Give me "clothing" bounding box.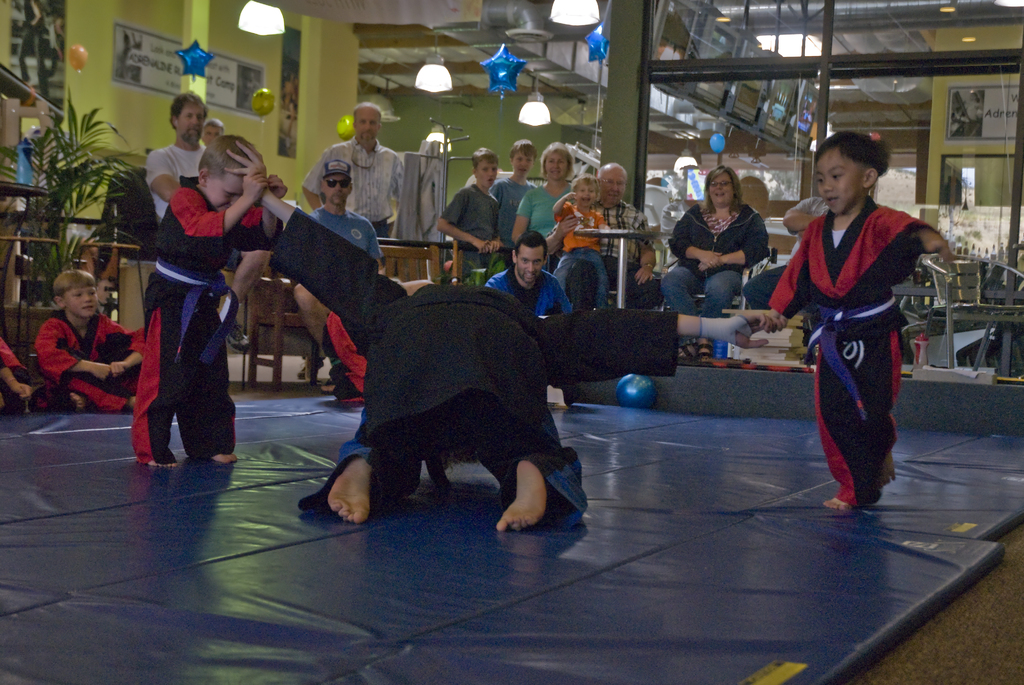
x1=665, y1=198, x2=772, y2=311.
